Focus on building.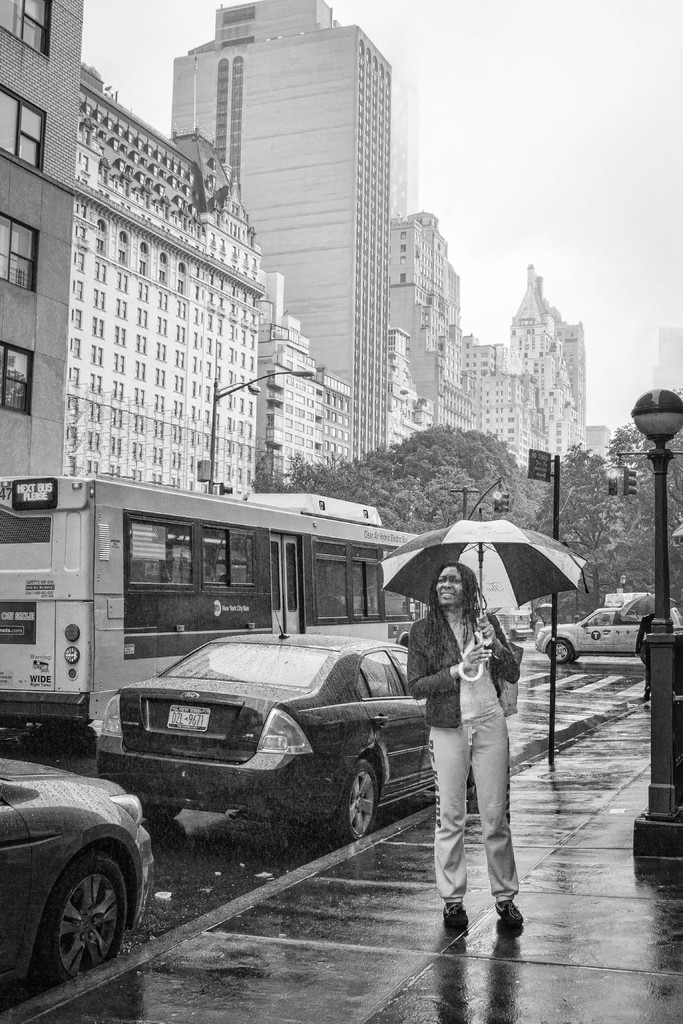
Focused at 176:0:392:461.
